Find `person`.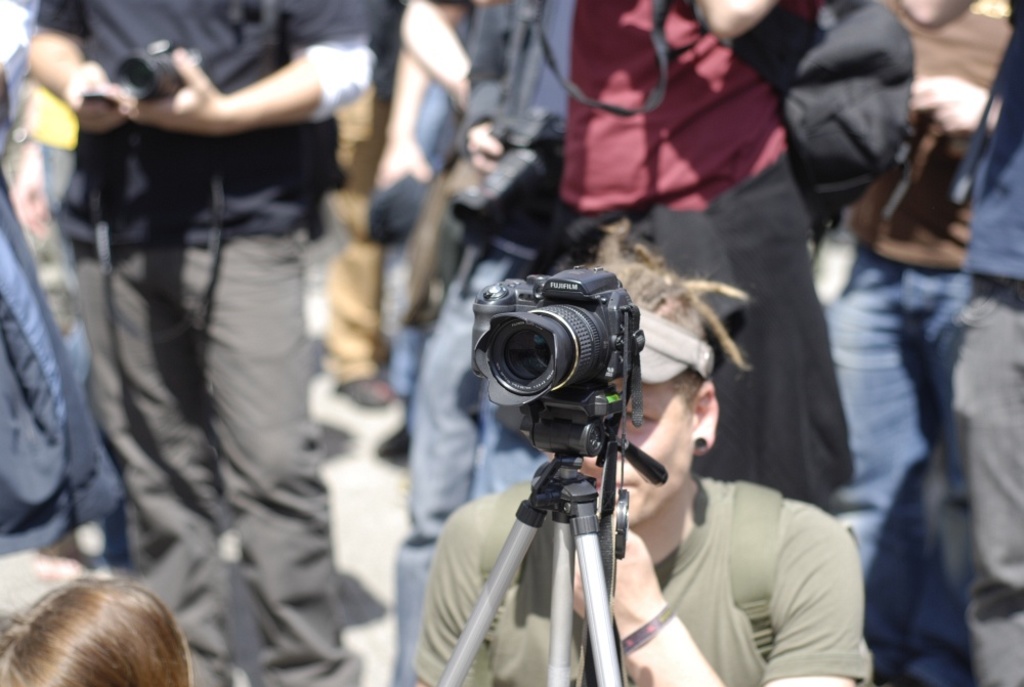
409, 234, 879, 686.
